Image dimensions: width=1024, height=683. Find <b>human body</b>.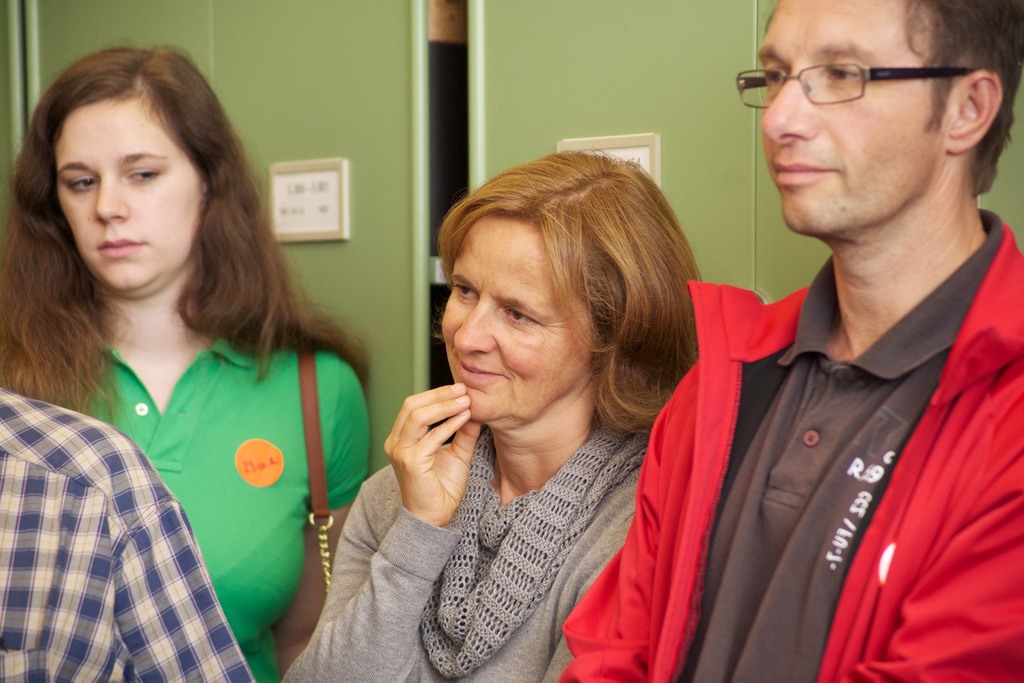
<region>0, 315, 374, 682</region>.
